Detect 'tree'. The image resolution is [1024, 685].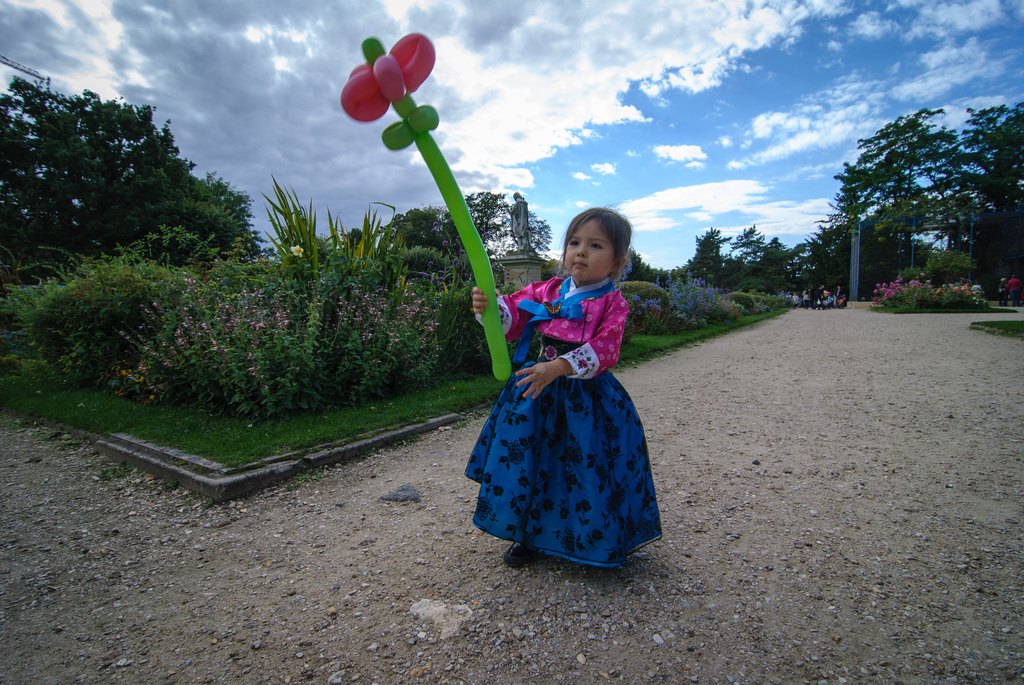
bbox=(944, 93, 1023, 317).
